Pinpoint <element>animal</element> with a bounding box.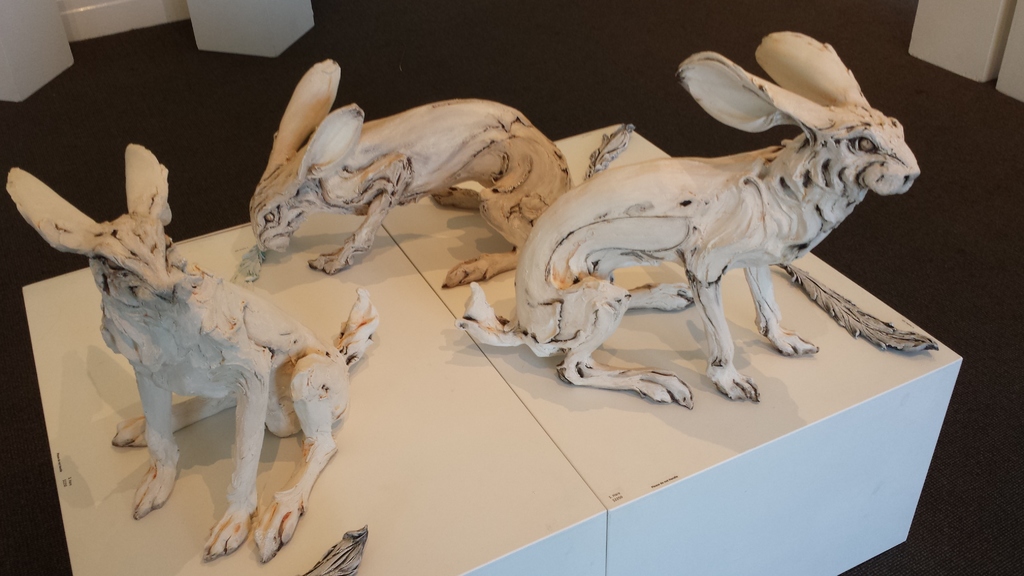
x1=458, y1=29, x2=916, y2=415.
